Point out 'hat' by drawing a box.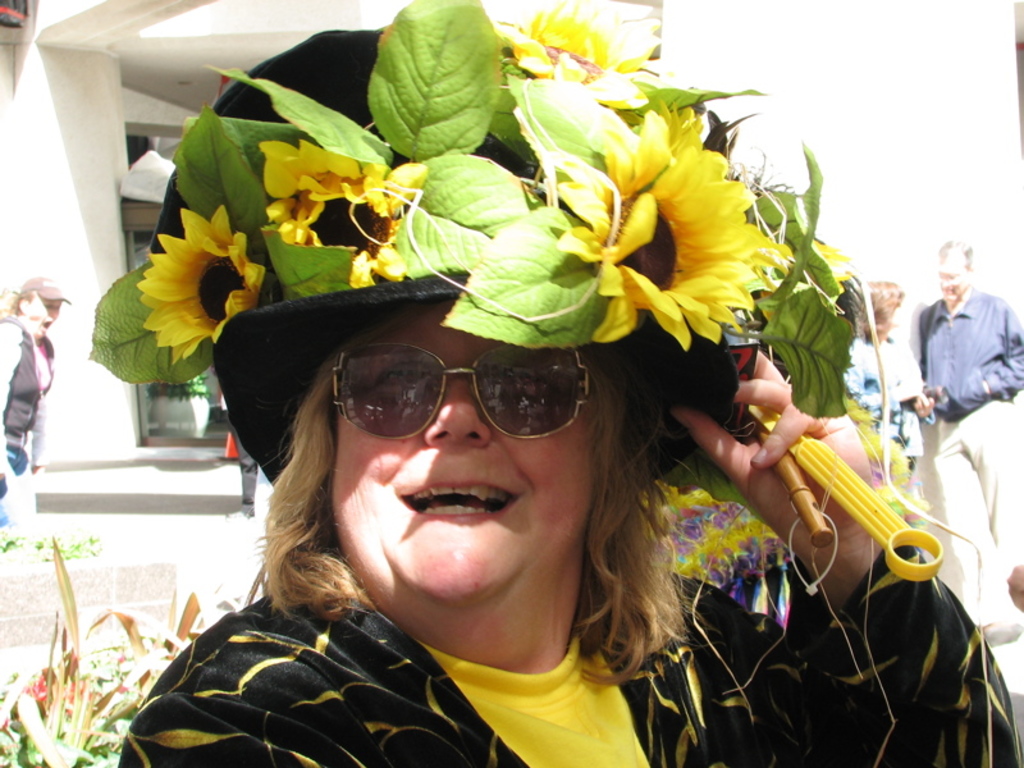
detection(79, 0, 855, 483).
